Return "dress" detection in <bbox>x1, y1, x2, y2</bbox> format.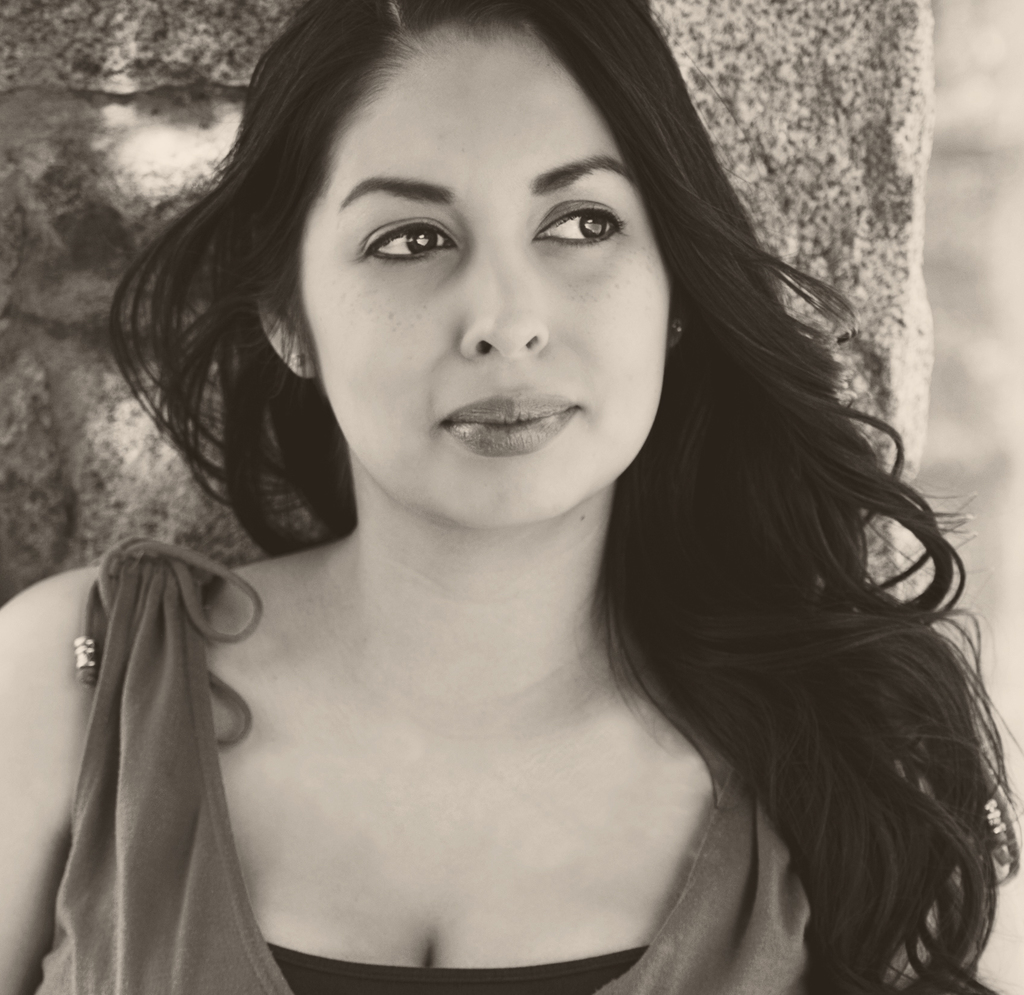
<bbox>35, 551, 954, 994</bbox>.
